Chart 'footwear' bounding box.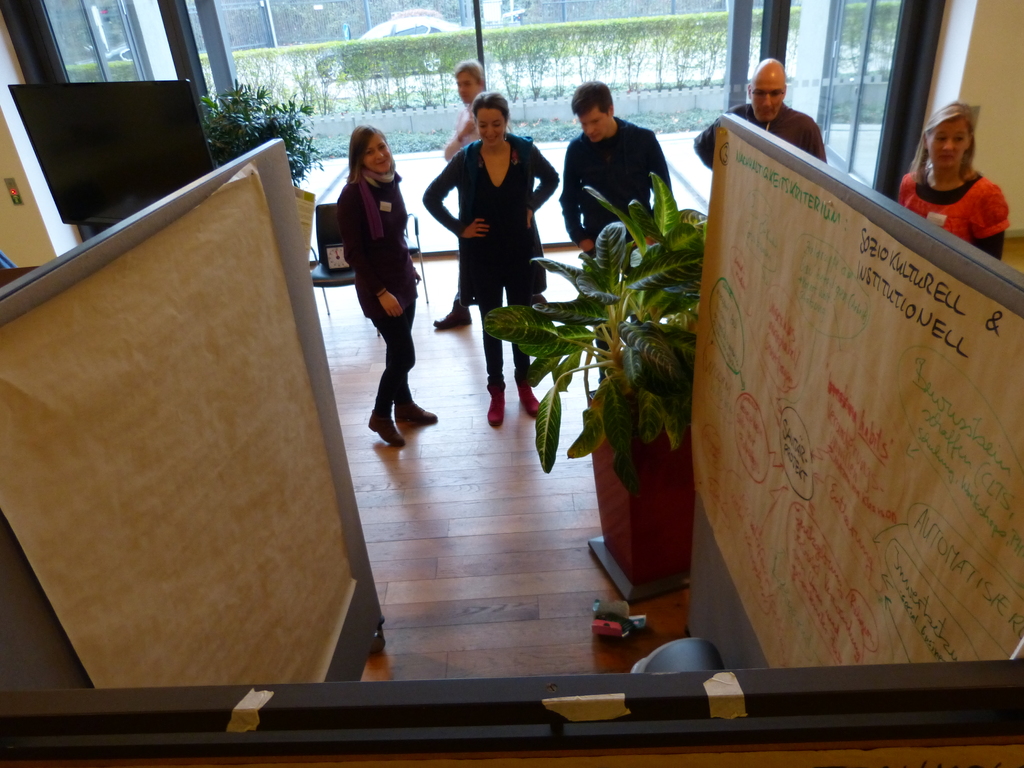
Charted: rect(488, 383, 506, 427).
